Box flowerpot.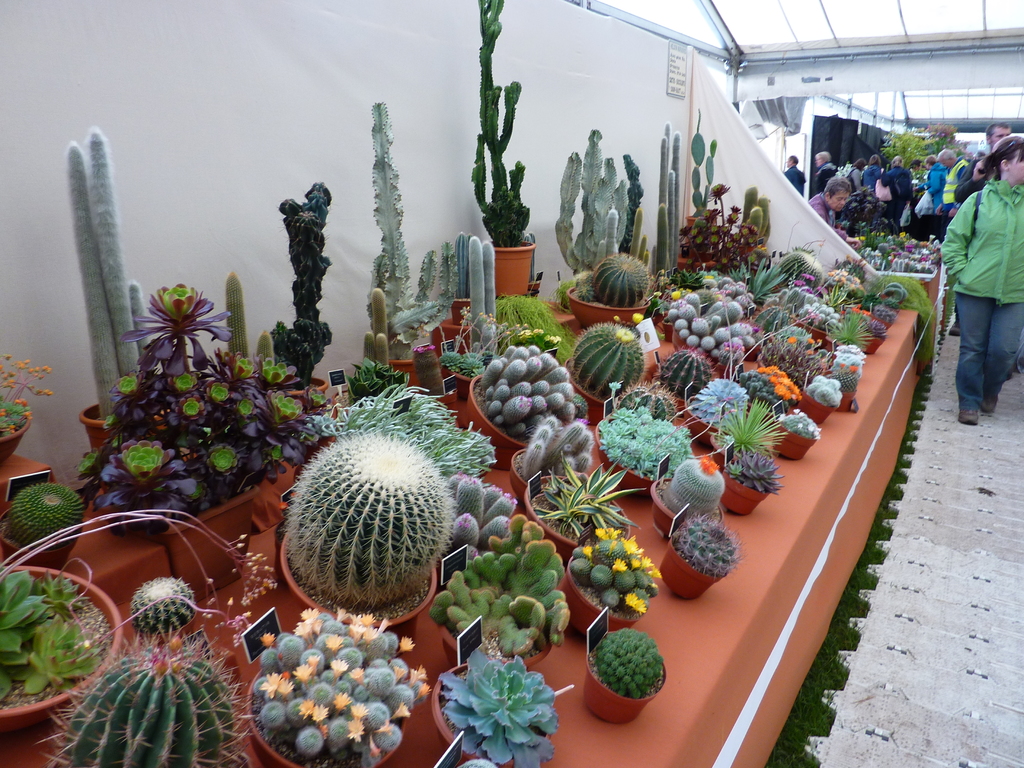
region(662, 540, 723, 610).
